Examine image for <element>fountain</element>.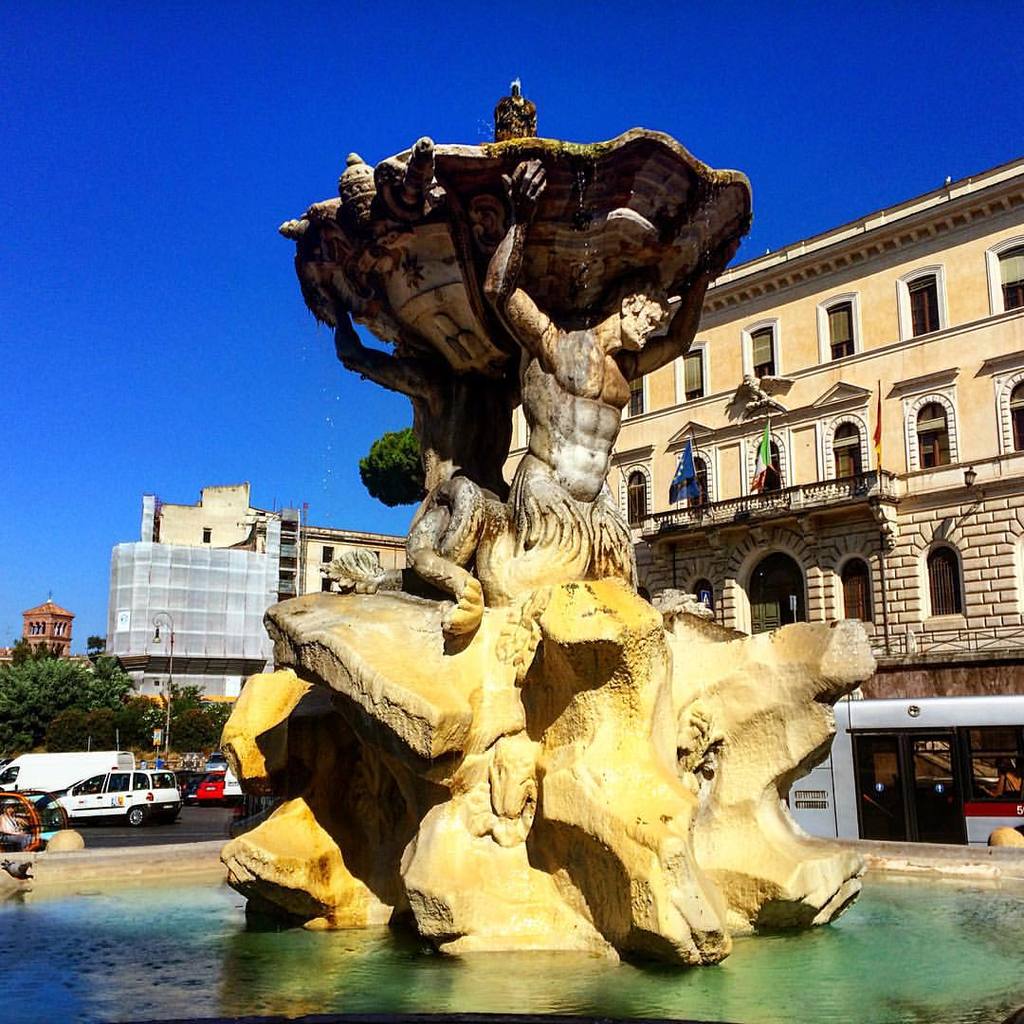
Examination result: BBox(2, 78, 1023, 1023).
